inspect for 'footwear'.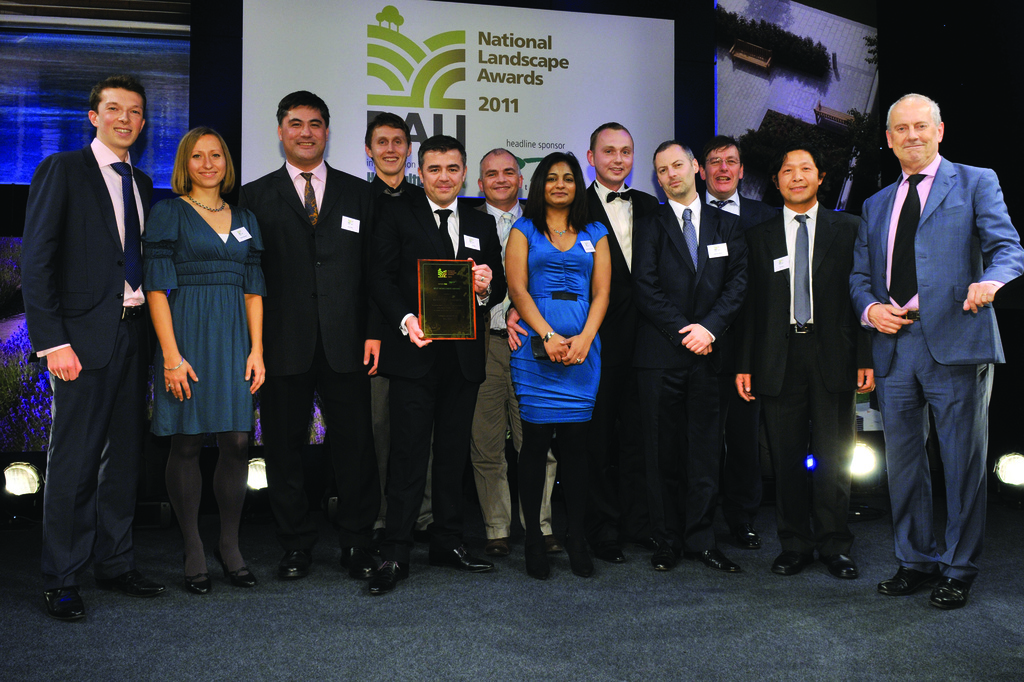
Inspection: bbox(595, 543, 621, 576).
